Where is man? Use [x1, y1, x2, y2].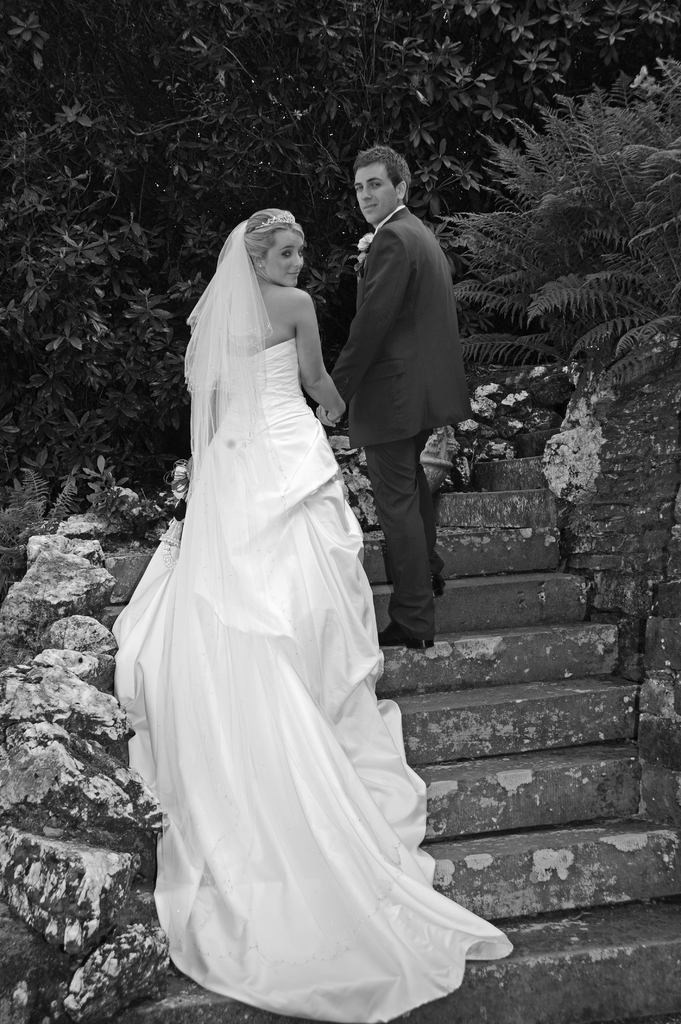
[321, 137, 475, 673].
